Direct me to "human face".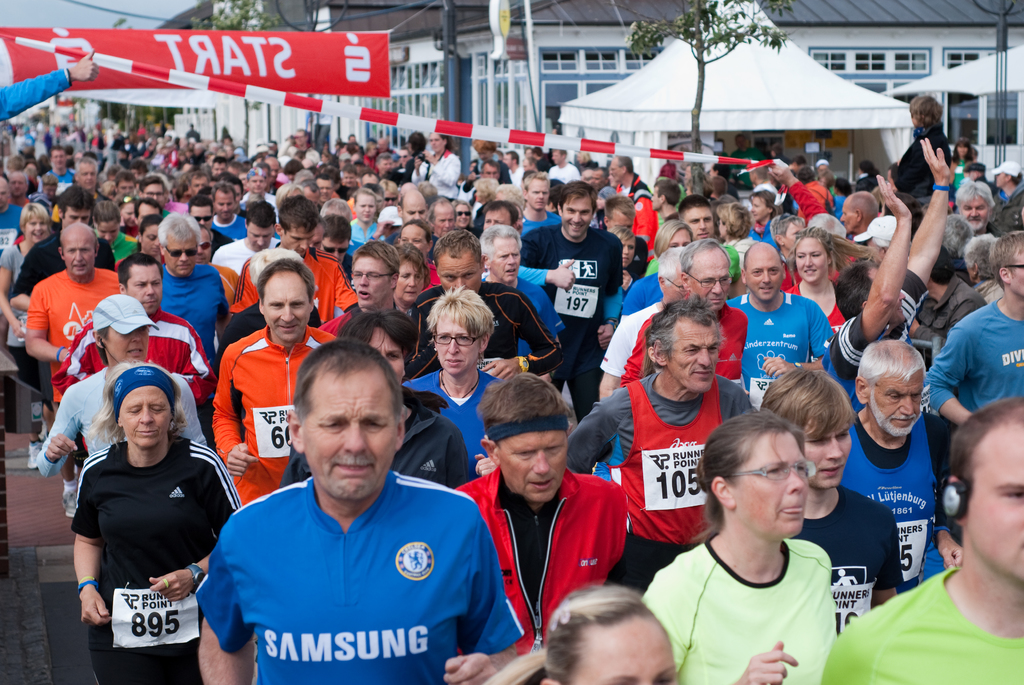
Direction: {"left": 378, "top": 159, "right": 392, "bottom": 177}.
